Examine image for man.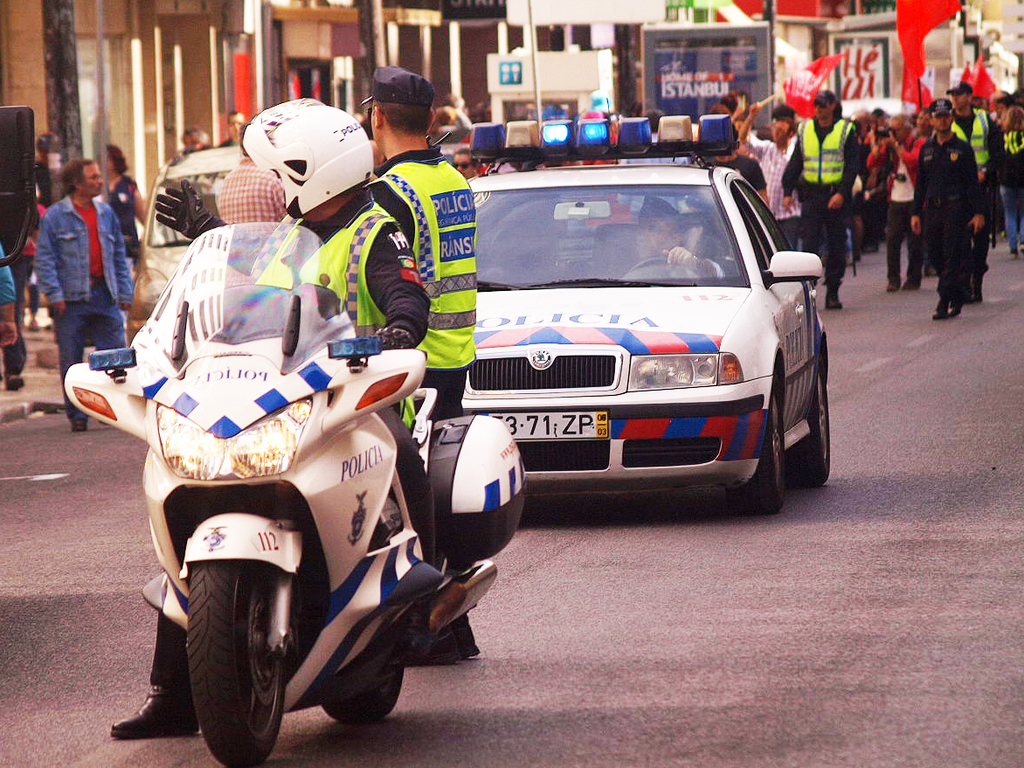
Examination result: region(780, 86, 861, 309).
